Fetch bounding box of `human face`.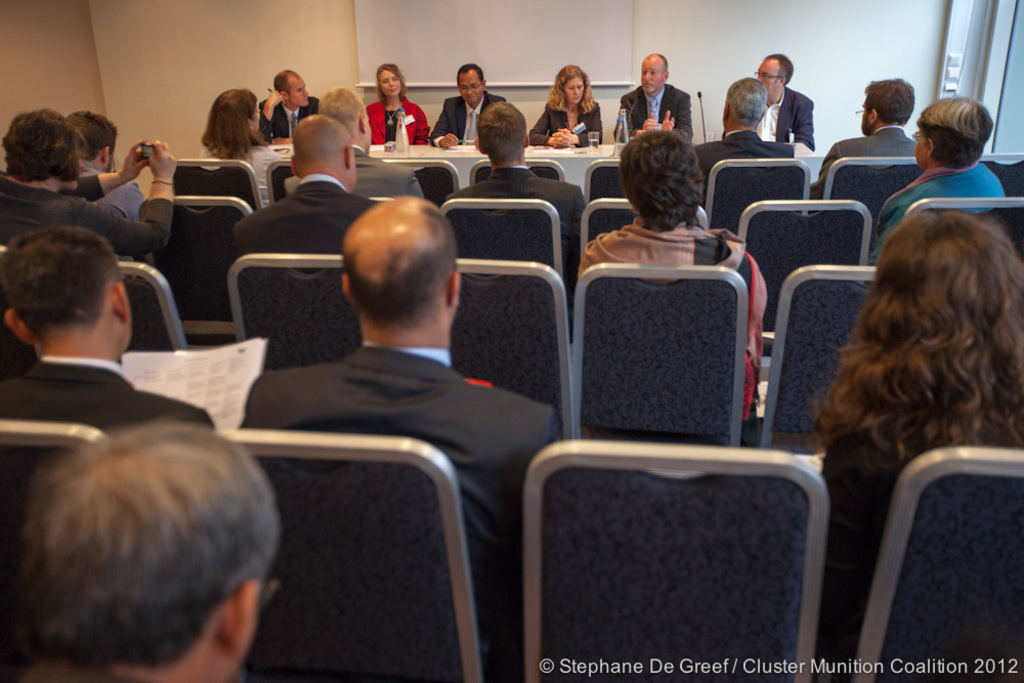
Bbox: rect(559, 77, 584, 104).
